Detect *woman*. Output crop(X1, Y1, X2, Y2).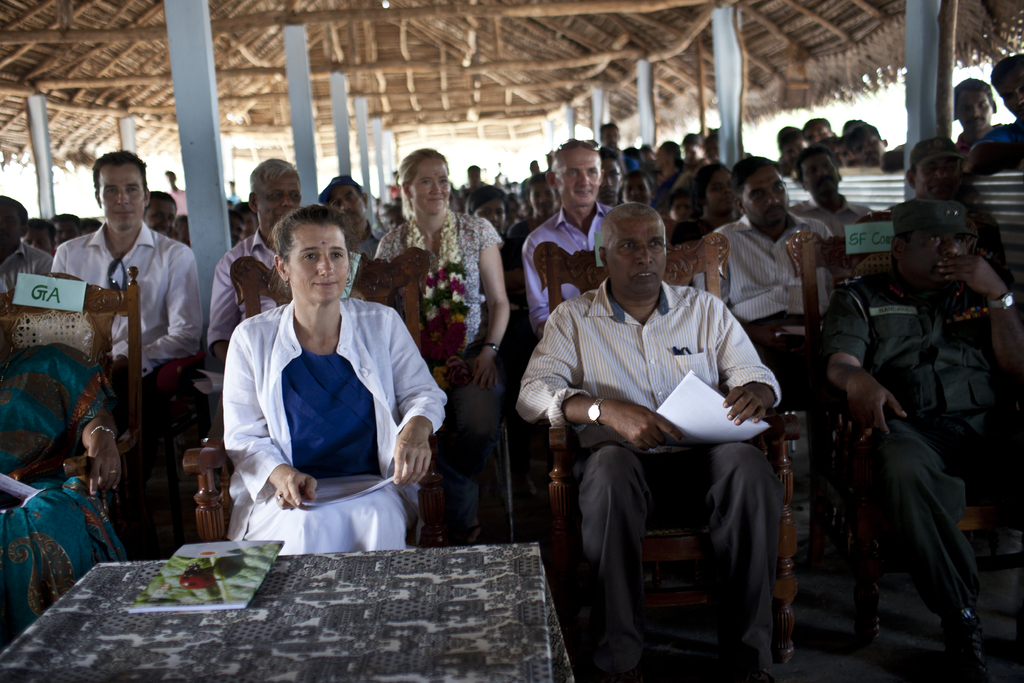
crop(515, 172, 559, 258).
